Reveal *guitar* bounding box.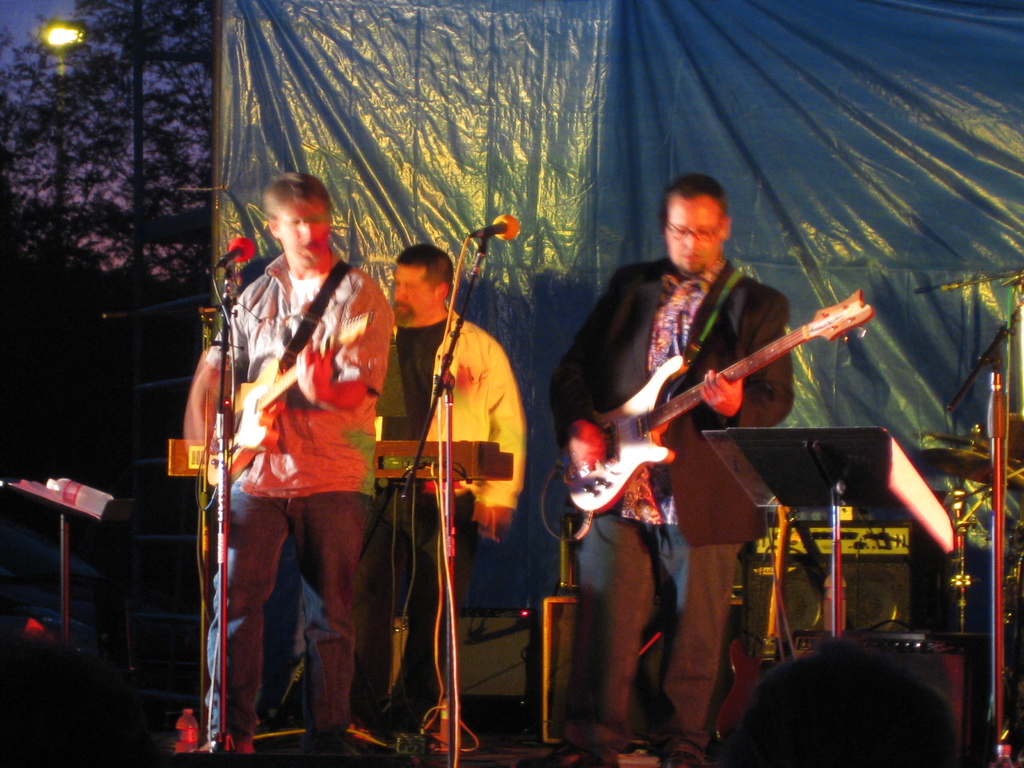
Revealed: (left=199, top=311, right=375, bottom=495).
